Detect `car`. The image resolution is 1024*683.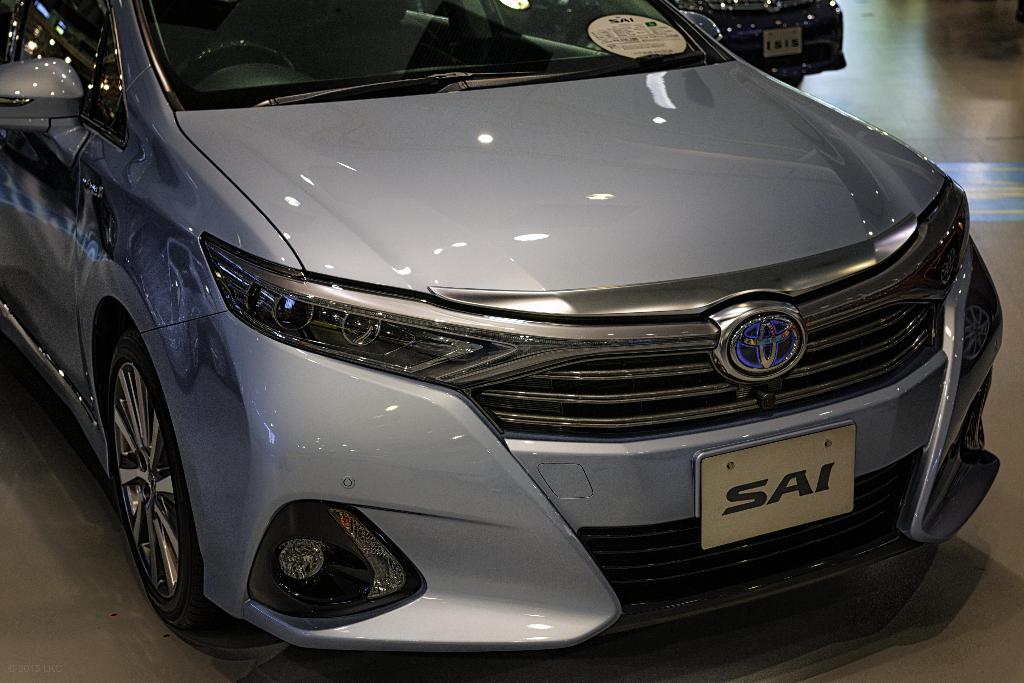
crop(0, 0, 1003, 654).
